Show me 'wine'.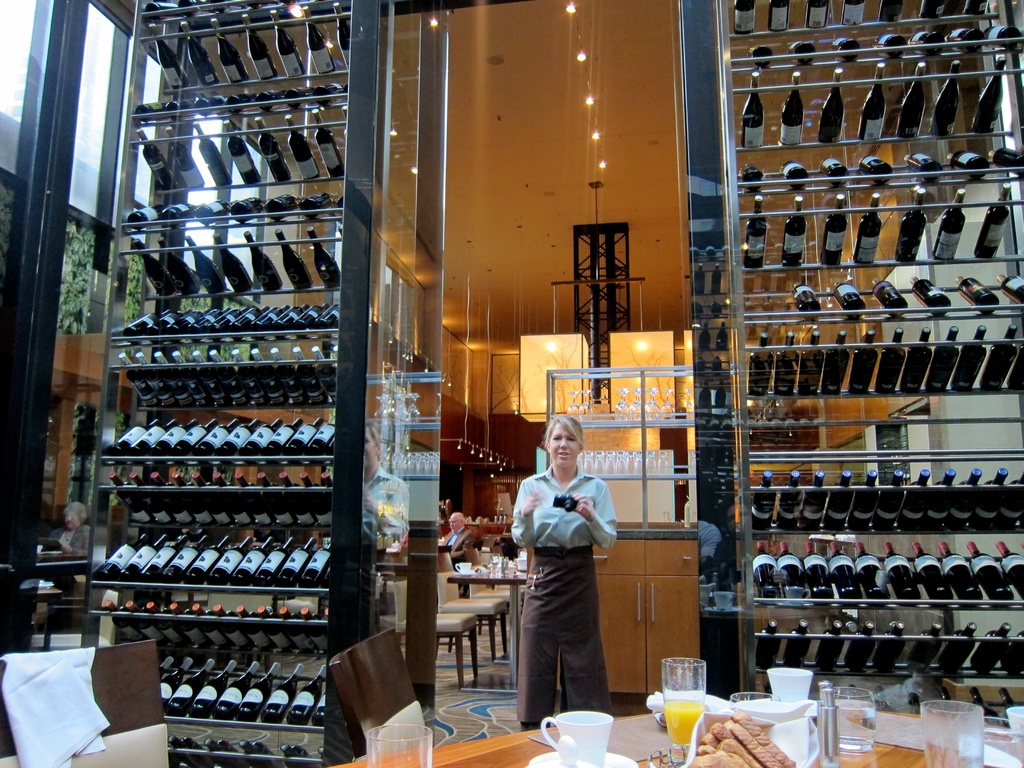
'wine' is here: 234:350:268:406.
